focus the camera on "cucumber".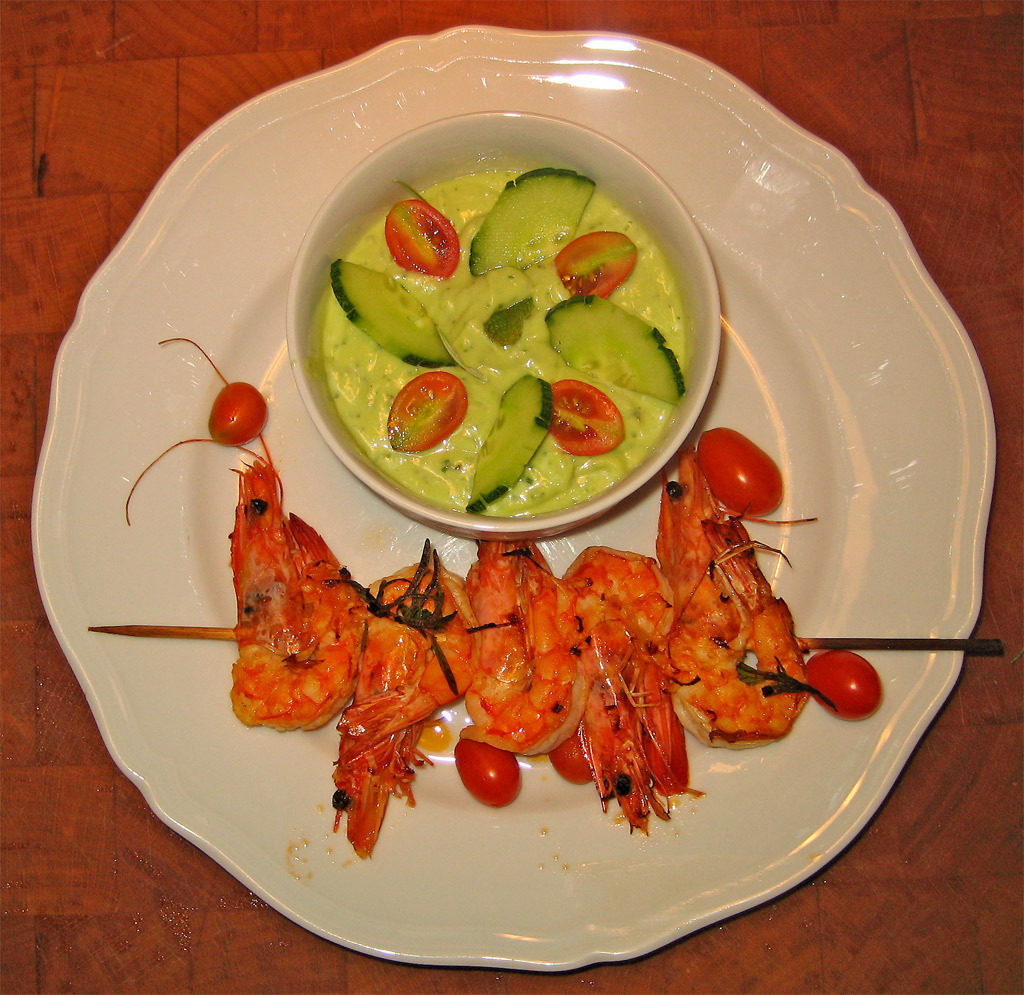
Focus region: x1=464 y1=165 x2=596 y2=276.
